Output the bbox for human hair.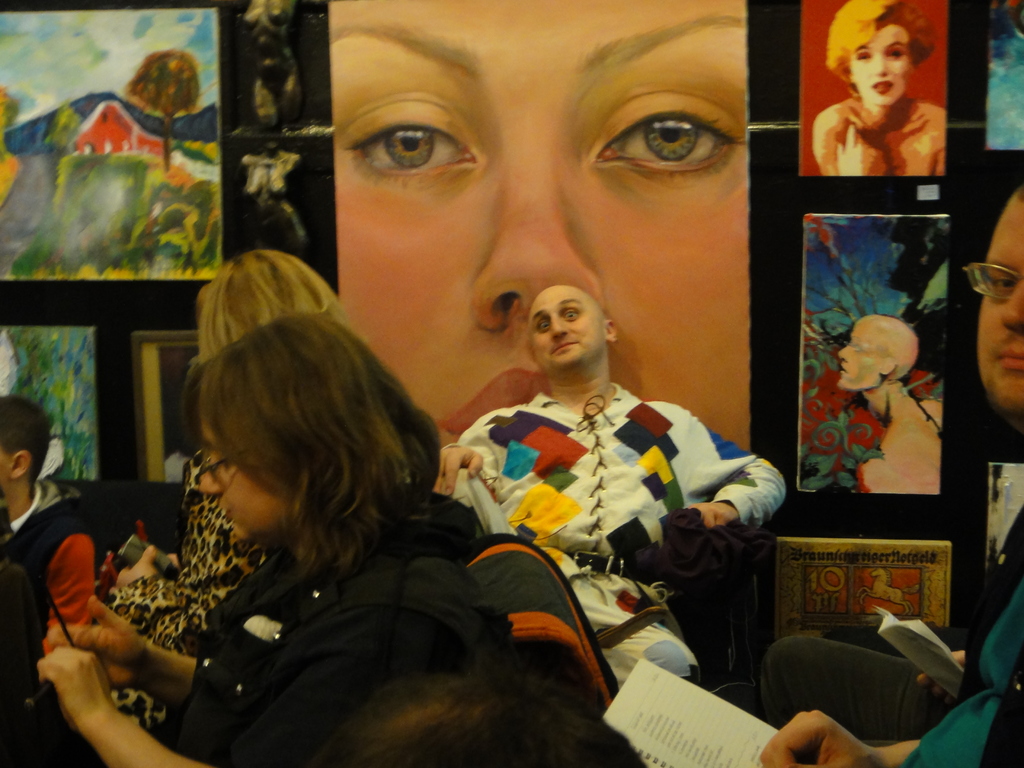
rect(310, 672, 650, 767).
